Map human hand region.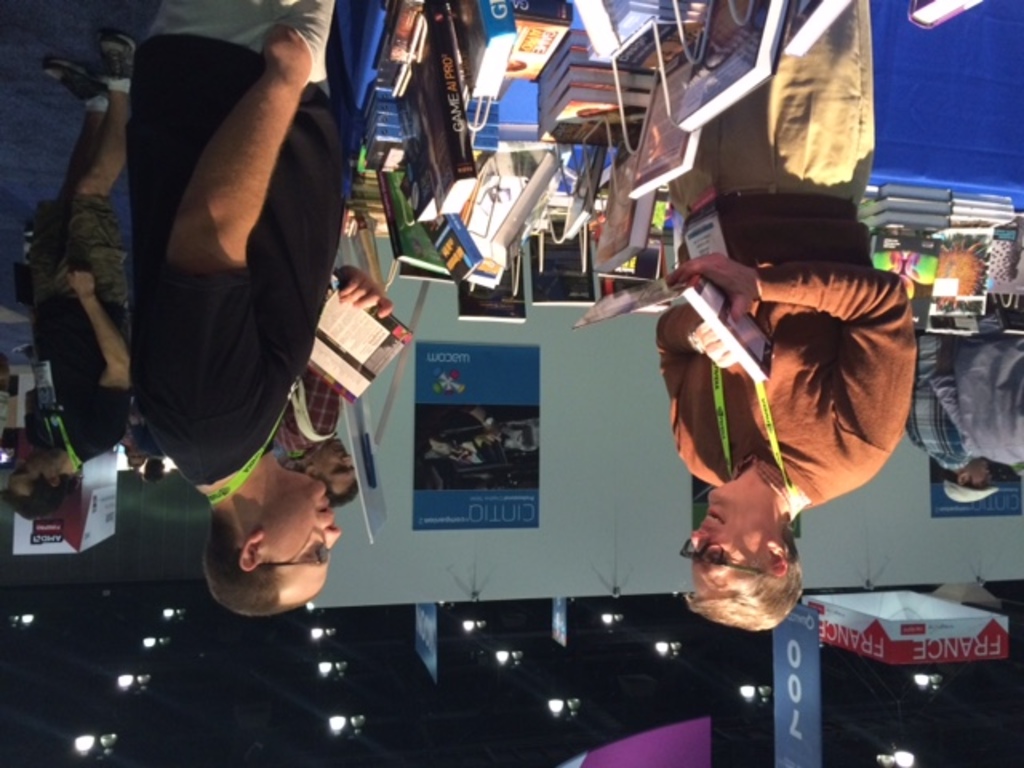
Mapped to (left=334, top=264, right=397, bottom=320).
